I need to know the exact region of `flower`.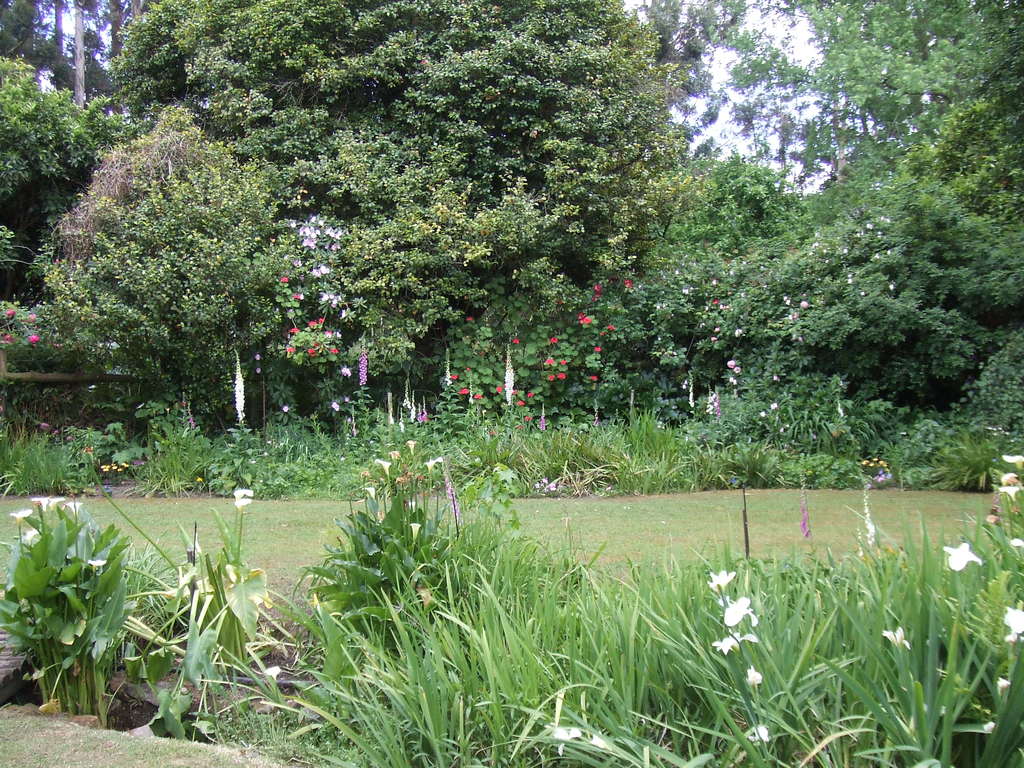
Region: Rect(419, 60, 422, 64).
